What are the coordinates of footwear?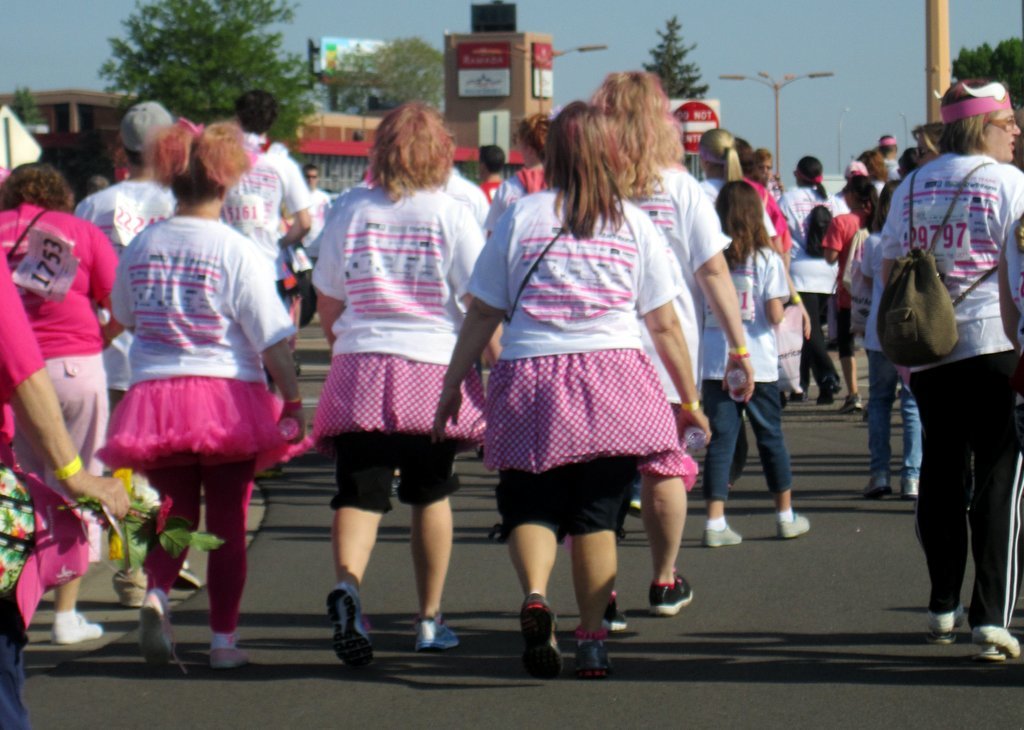
[841,393,861,413].
